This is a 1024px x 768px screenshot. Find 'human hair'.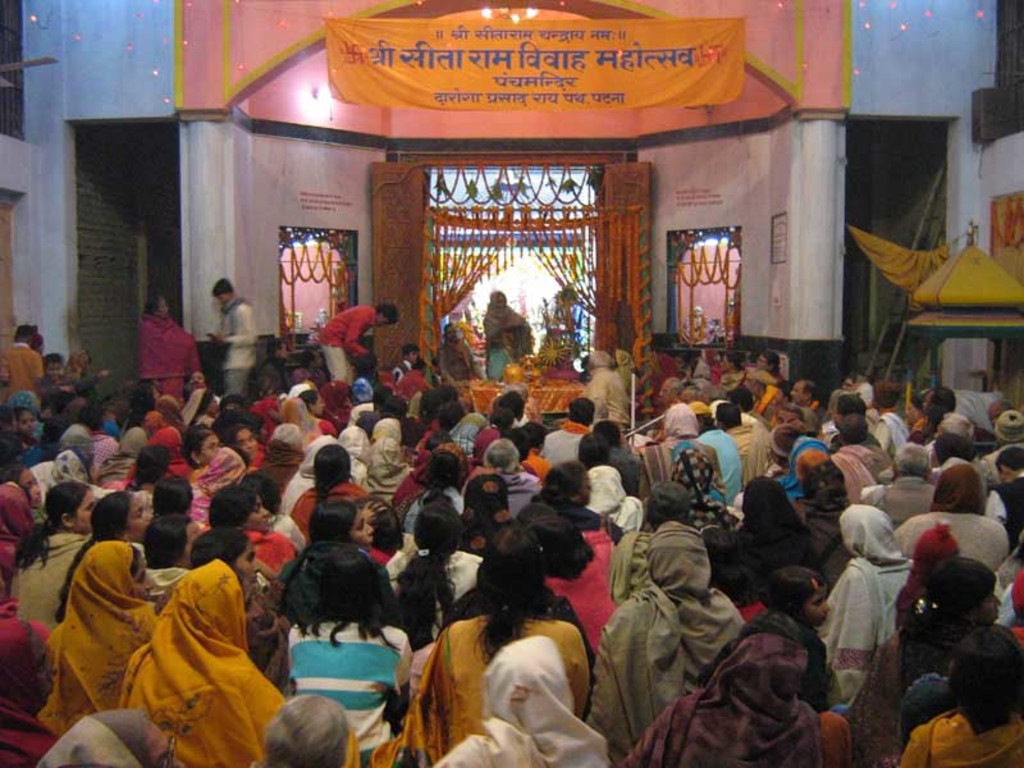
Bounding box: bbox=(282, 561, 390, 669).
